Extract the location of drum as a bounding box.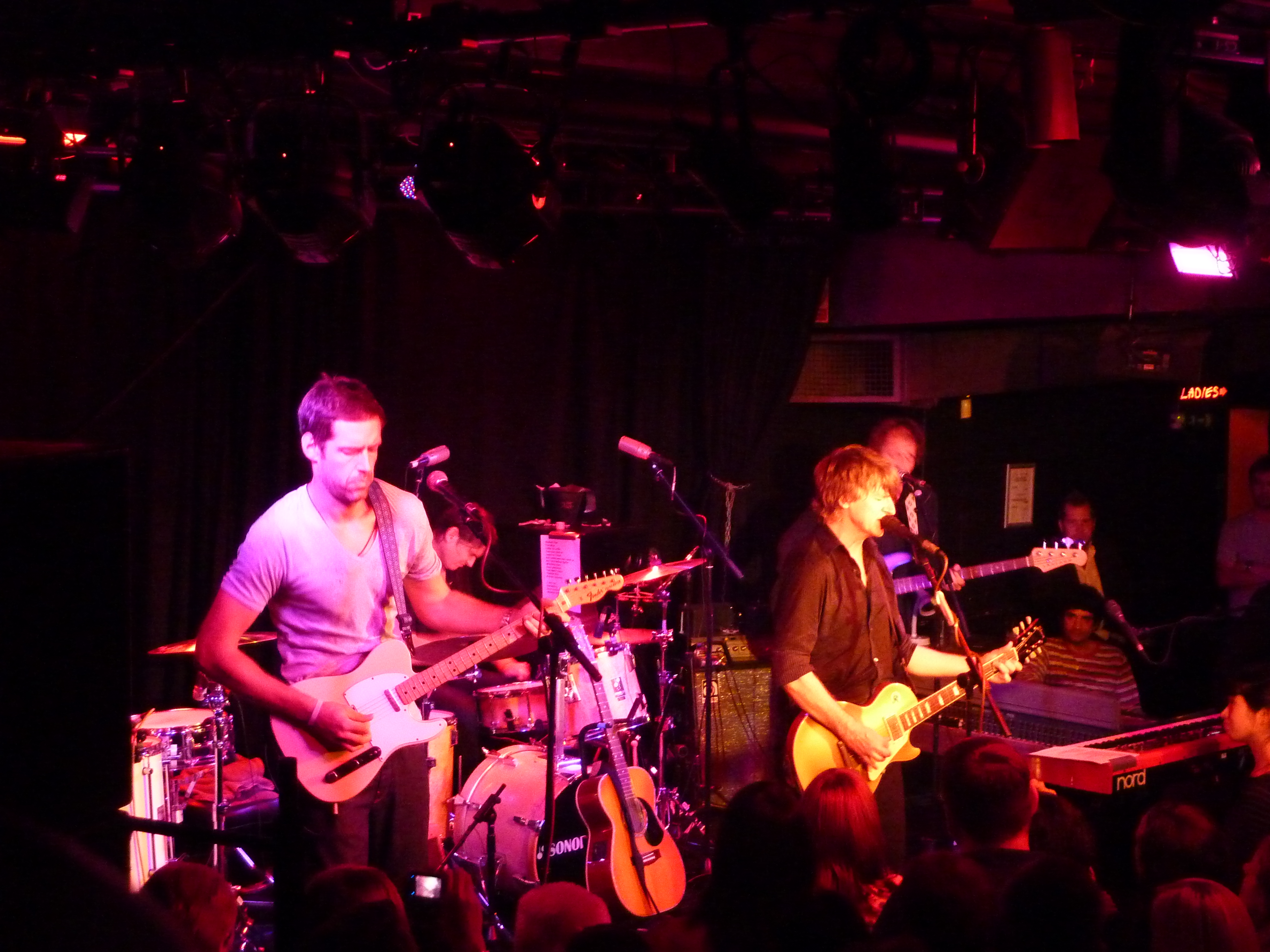
l=149, t=247, r=160, b=305.
